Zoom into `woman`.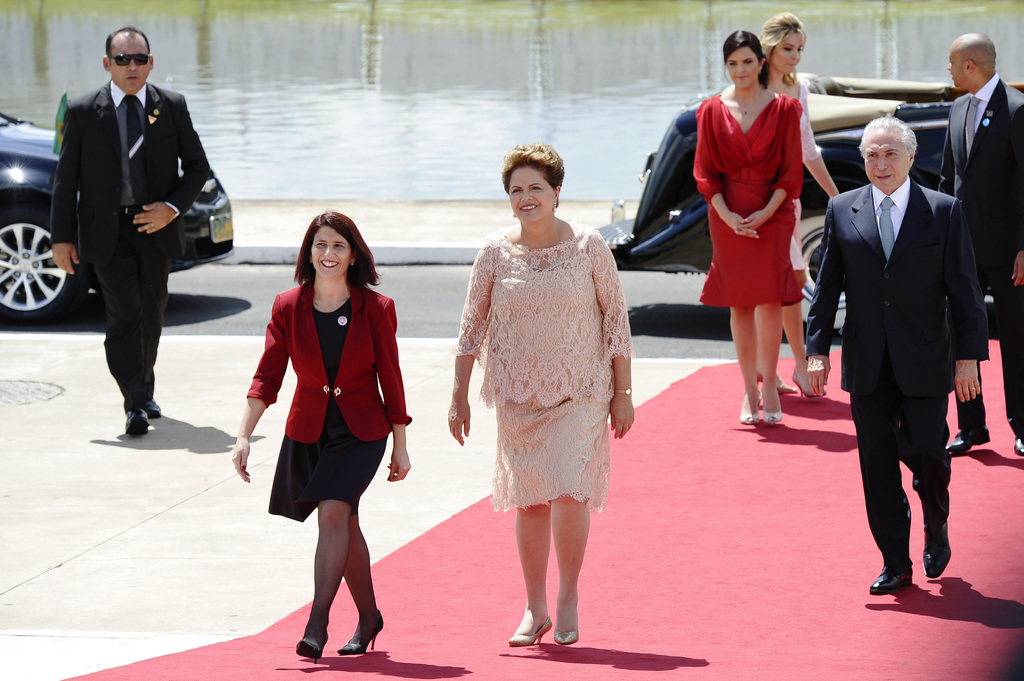
Zoom target: <box>757,11,847,403</box>.
